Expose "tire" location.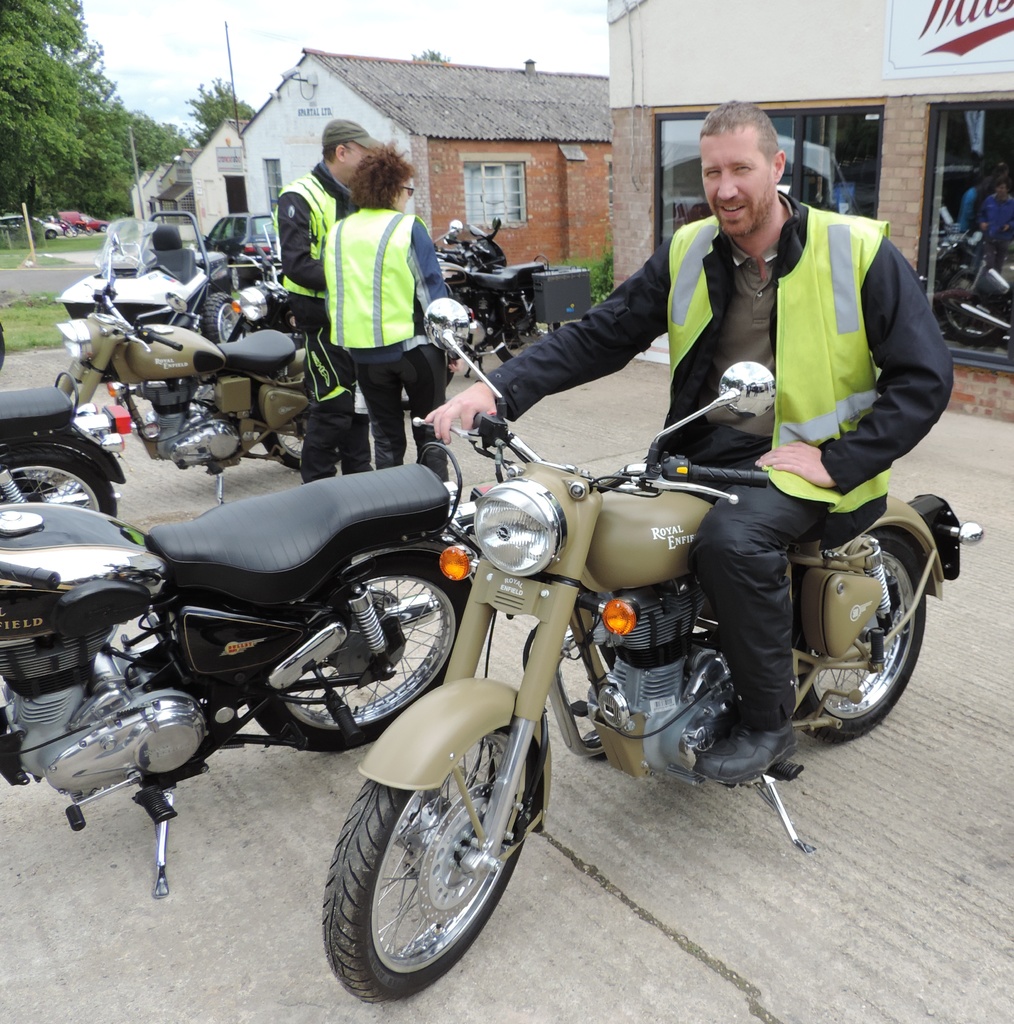
Exposed at [495,309,545,362].
